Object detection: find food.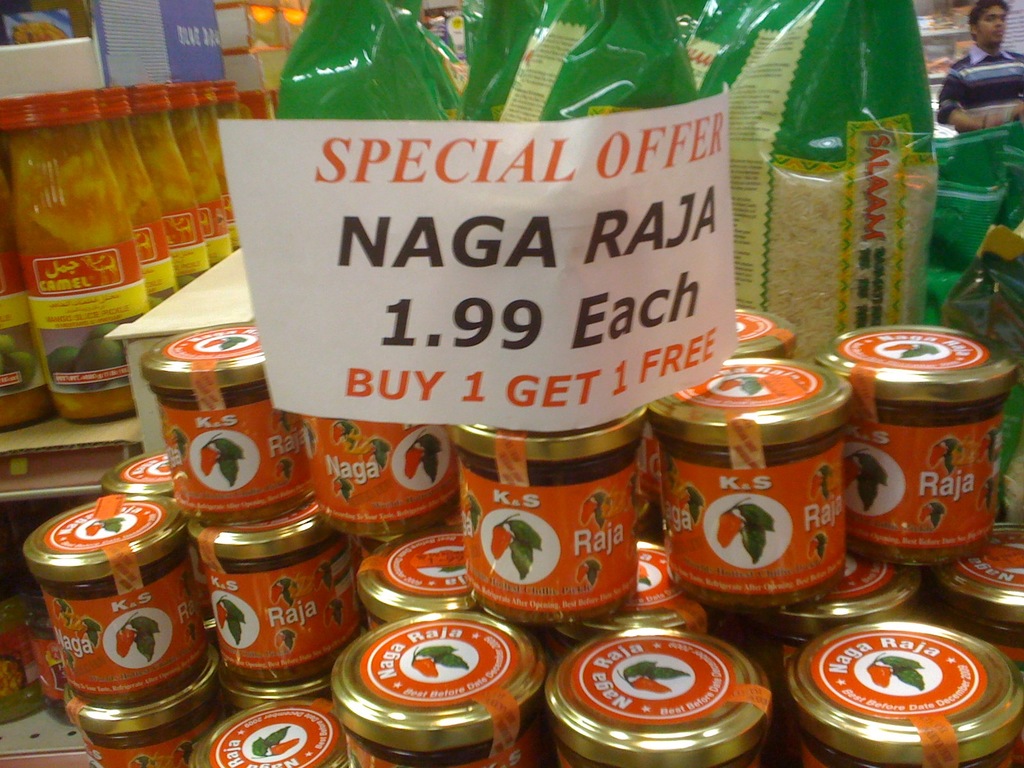
220:595:248:644.
